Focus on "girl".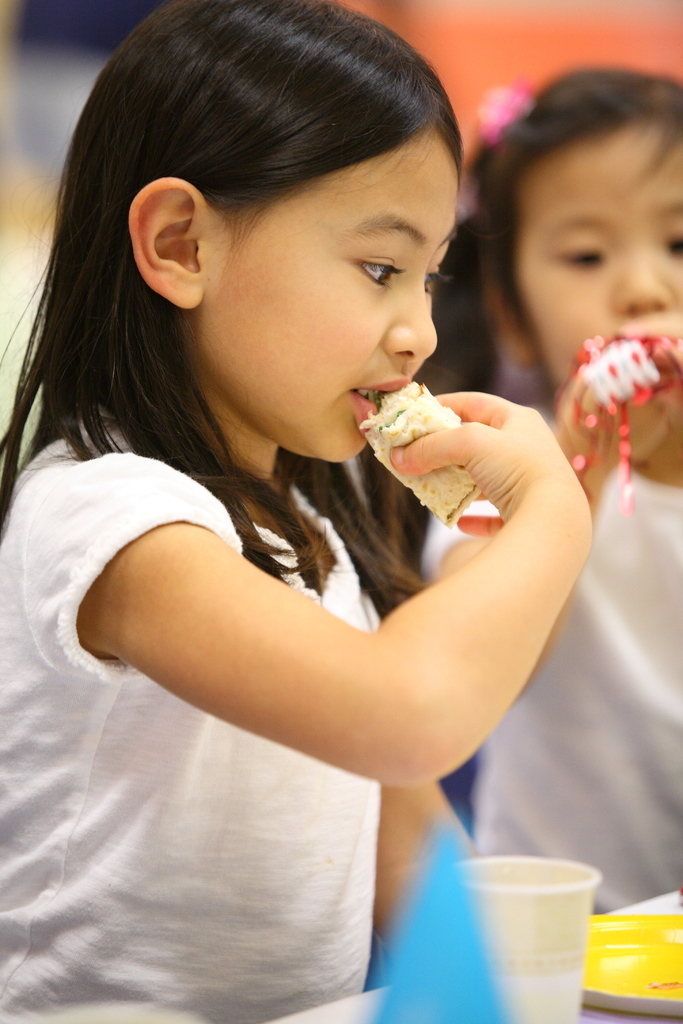
Focused at [0, 0, 598, 1021].
